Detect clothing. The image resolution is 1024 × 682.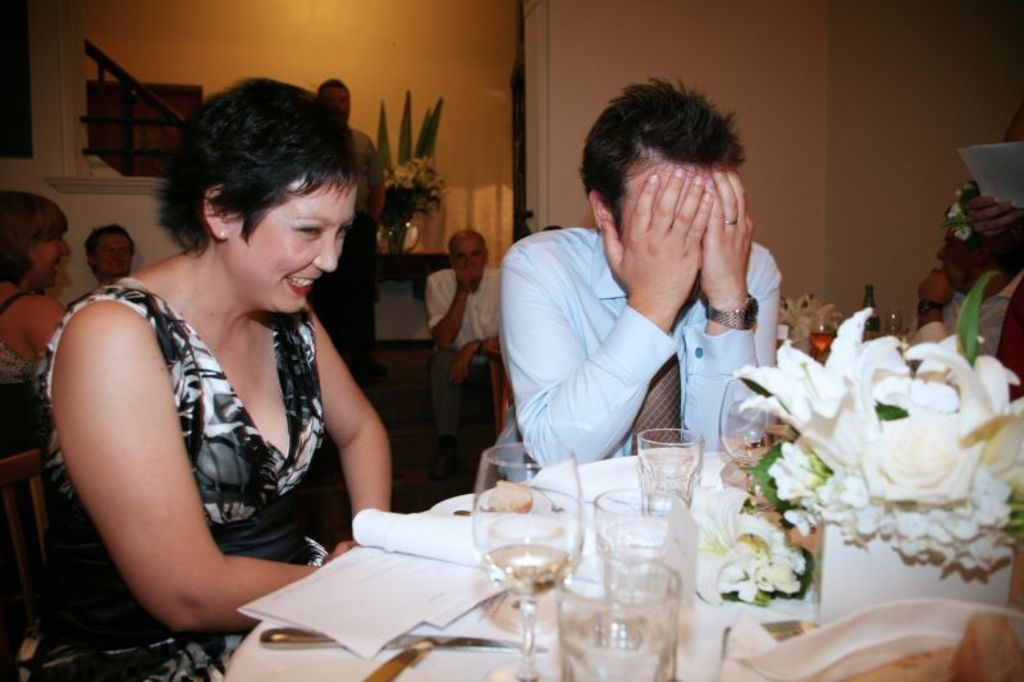
<region>22, 283, 352, 681</region>.
